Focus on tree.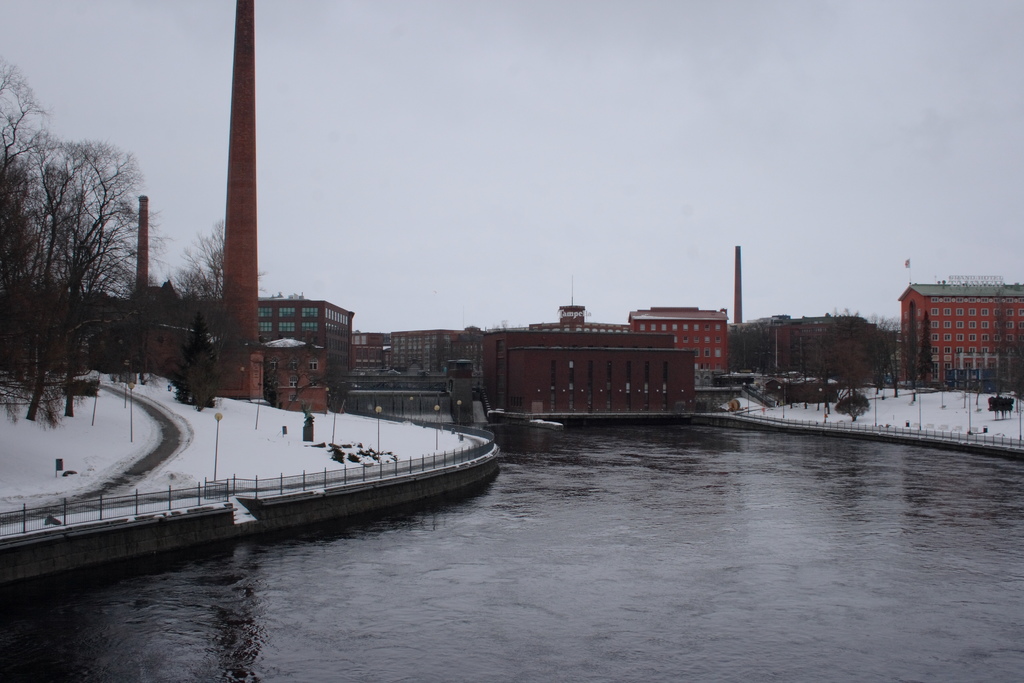
Focused at 0:55:58:304.
